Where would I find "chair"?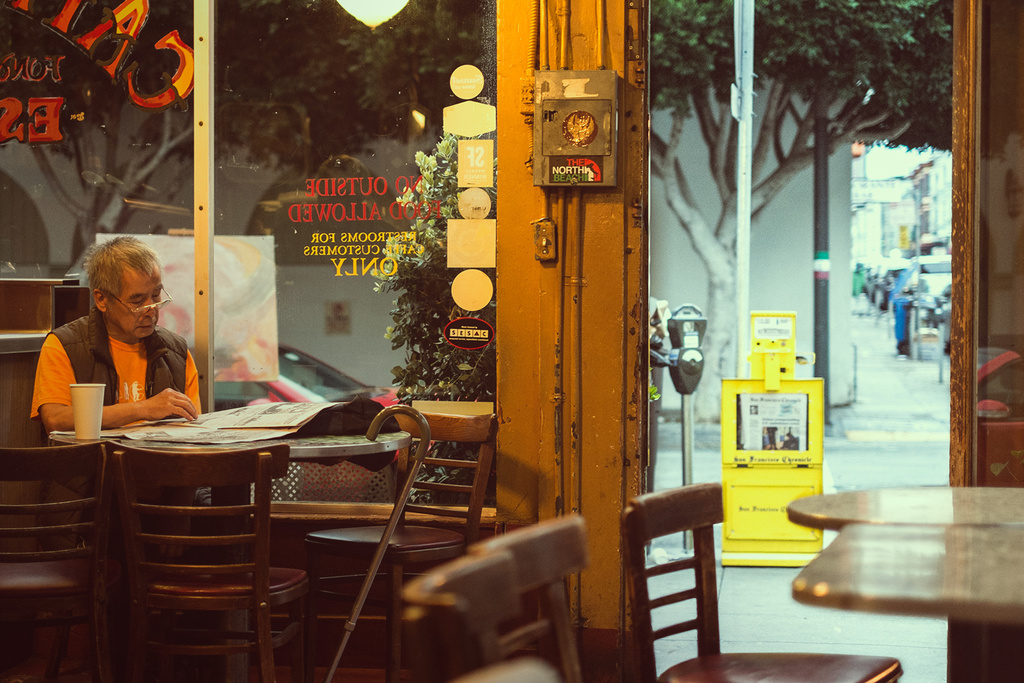
At (x1=0, y1=430, x2=110, y2=682).
